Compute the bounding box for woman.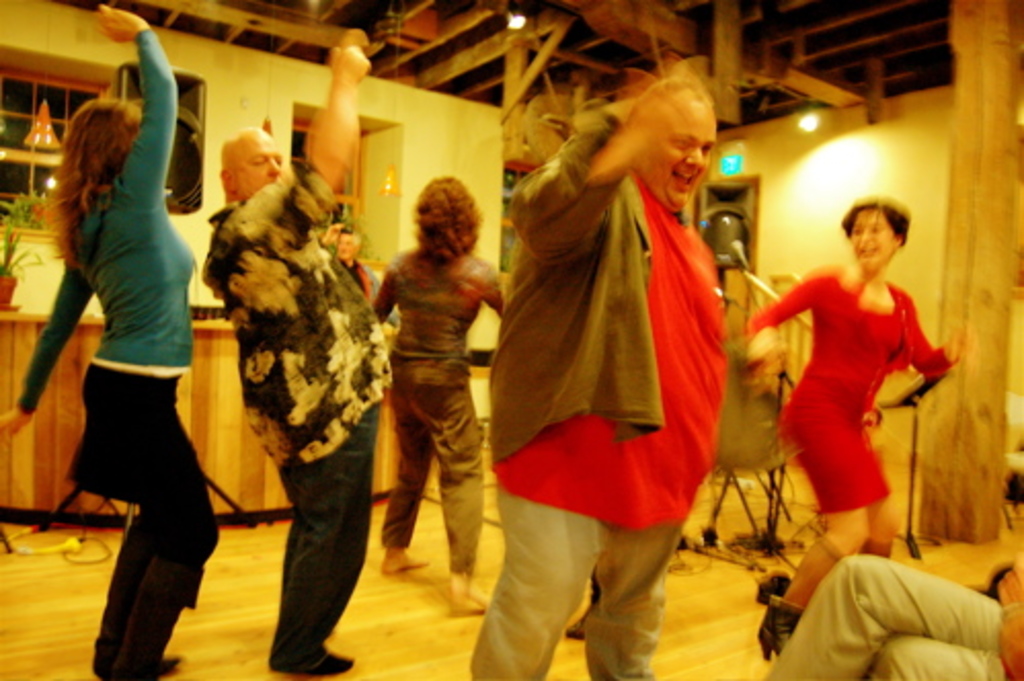
(743, 195, 956, 665).
